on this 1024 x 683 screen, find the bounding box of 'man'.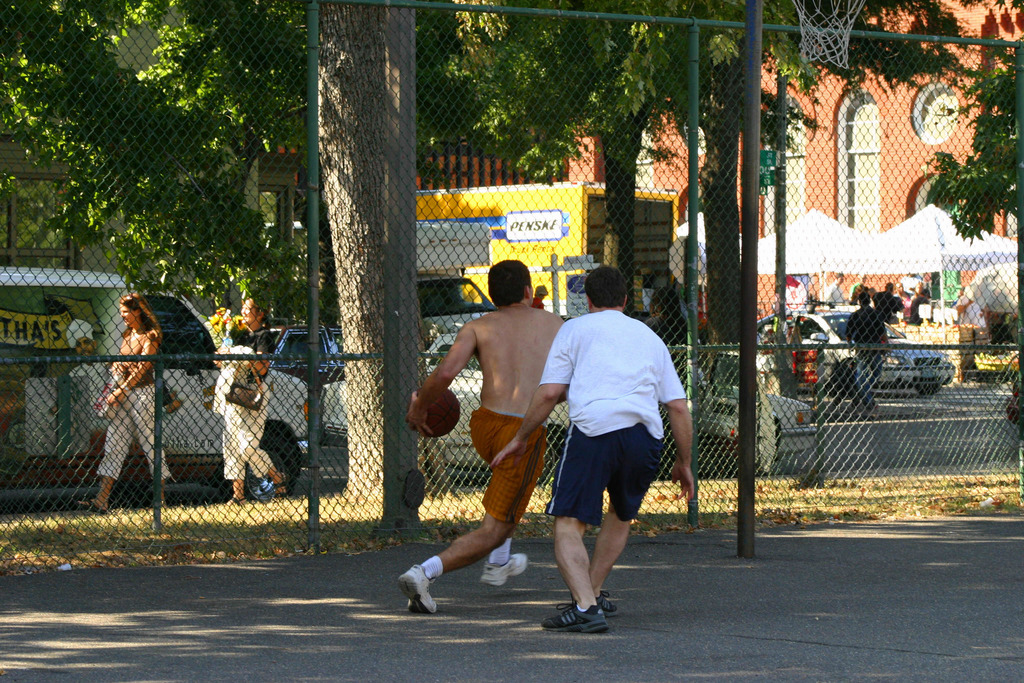
Bounding box: select_region(63, 313, 120, 429).
